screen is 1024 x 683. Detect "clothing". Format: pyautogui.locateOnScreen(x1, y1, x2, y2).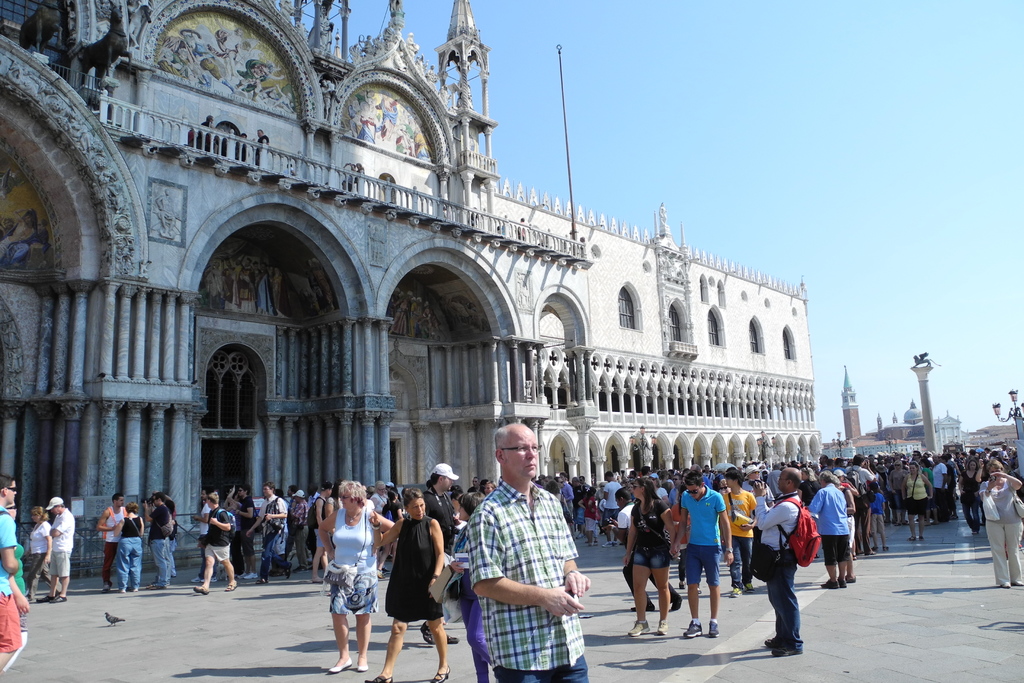
pyautogui.locateOnScreen(455, 459, 591, 669).
